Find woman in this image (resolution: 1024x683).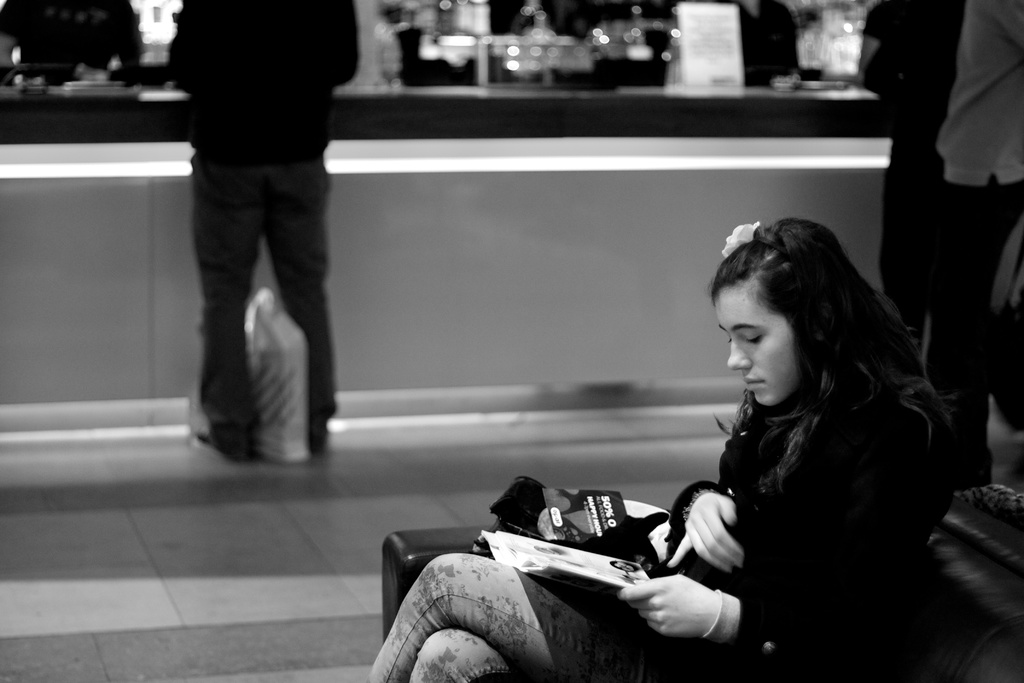
pyautogui.locateOnScreen(355, 202, 1023, 682).
